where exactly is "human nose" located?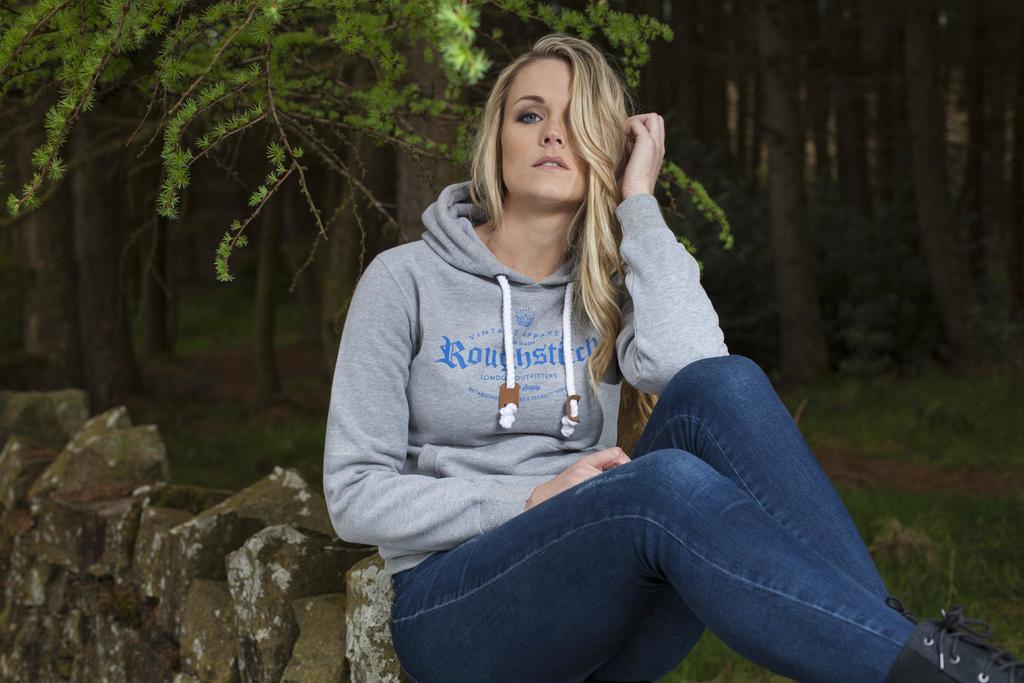
Its bounding box is (540,112,566,144).
